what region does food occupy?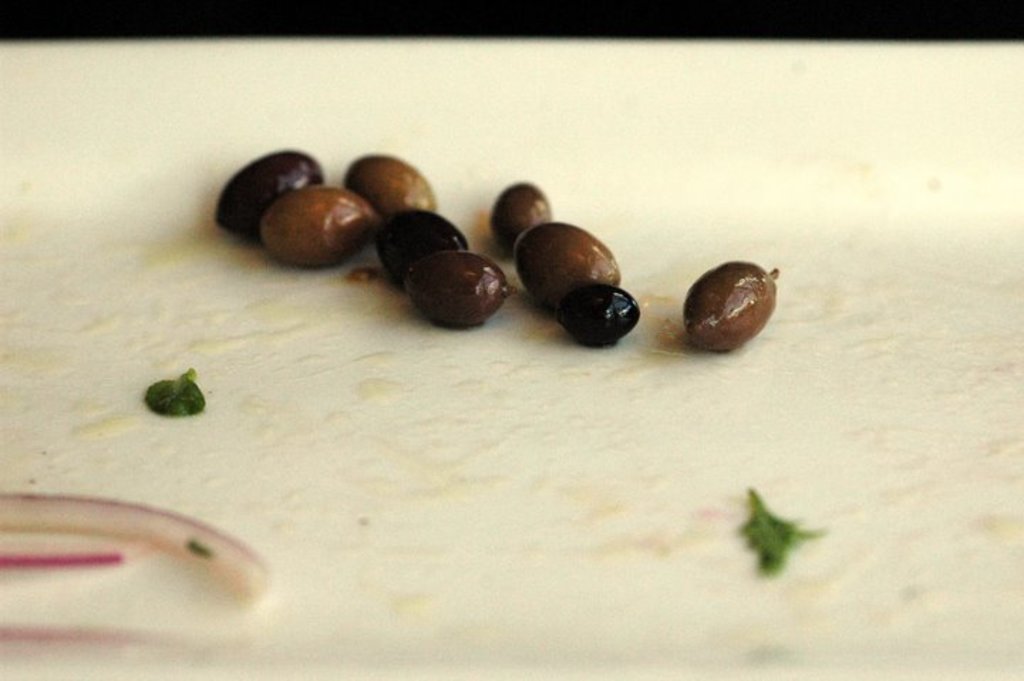
<bbox>489, 181, 553, 256</bbox>.
